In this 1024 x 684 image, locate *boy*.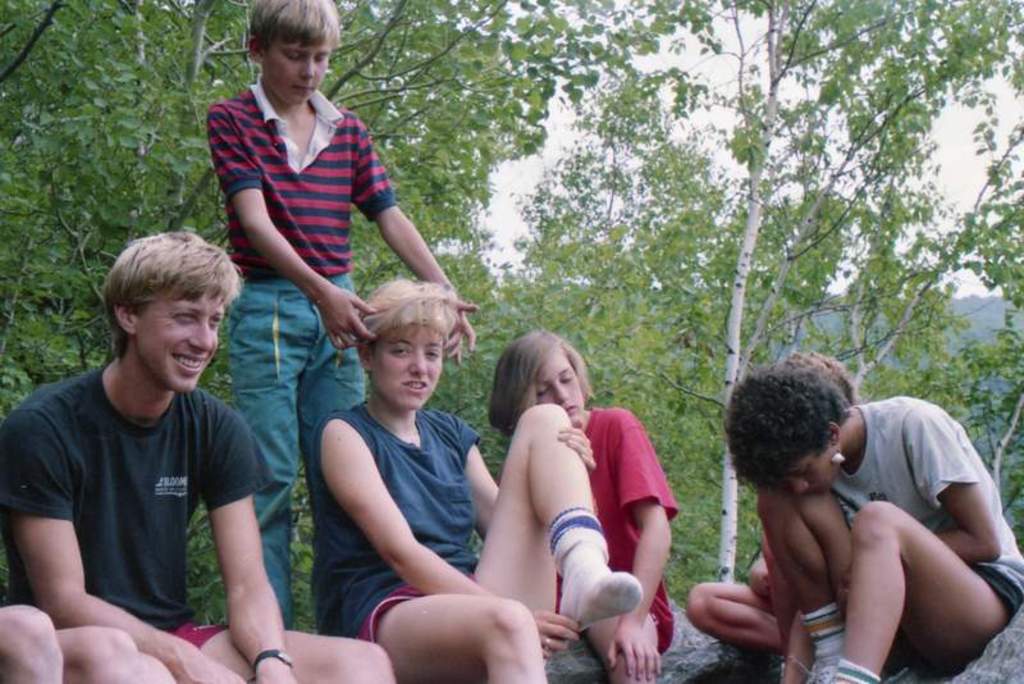
Bounding box: crop(207, 0, 481, 626).
